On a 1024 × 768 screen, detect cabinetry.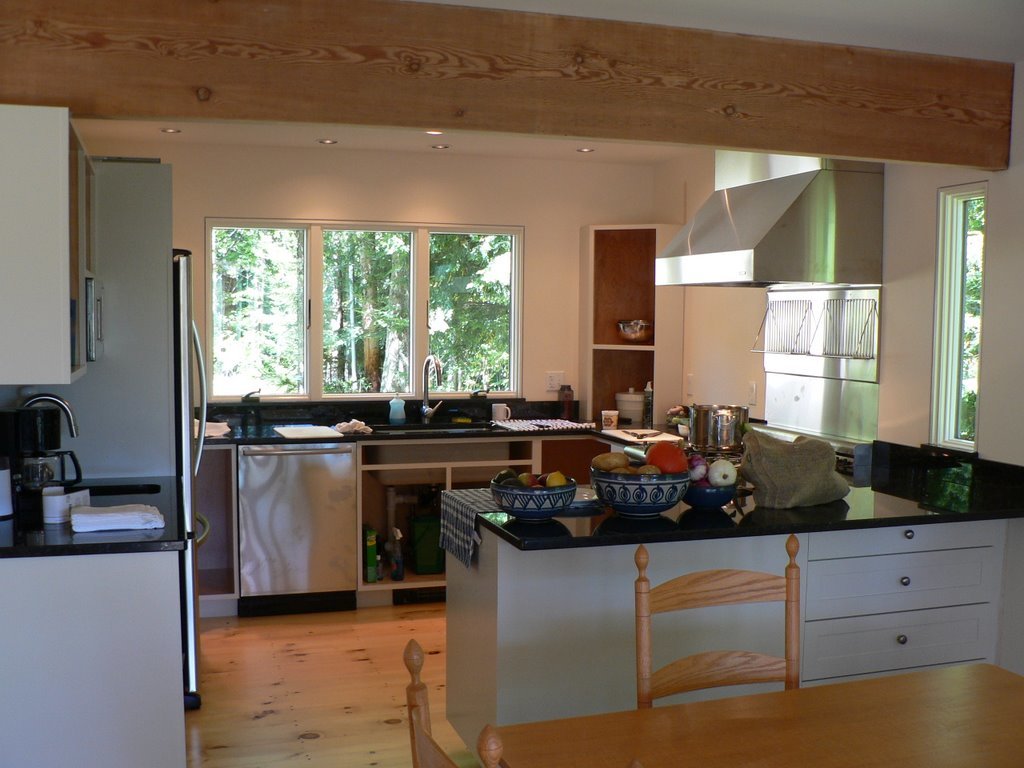
<bbox>351, 443, 1017, 727</bbox>.
